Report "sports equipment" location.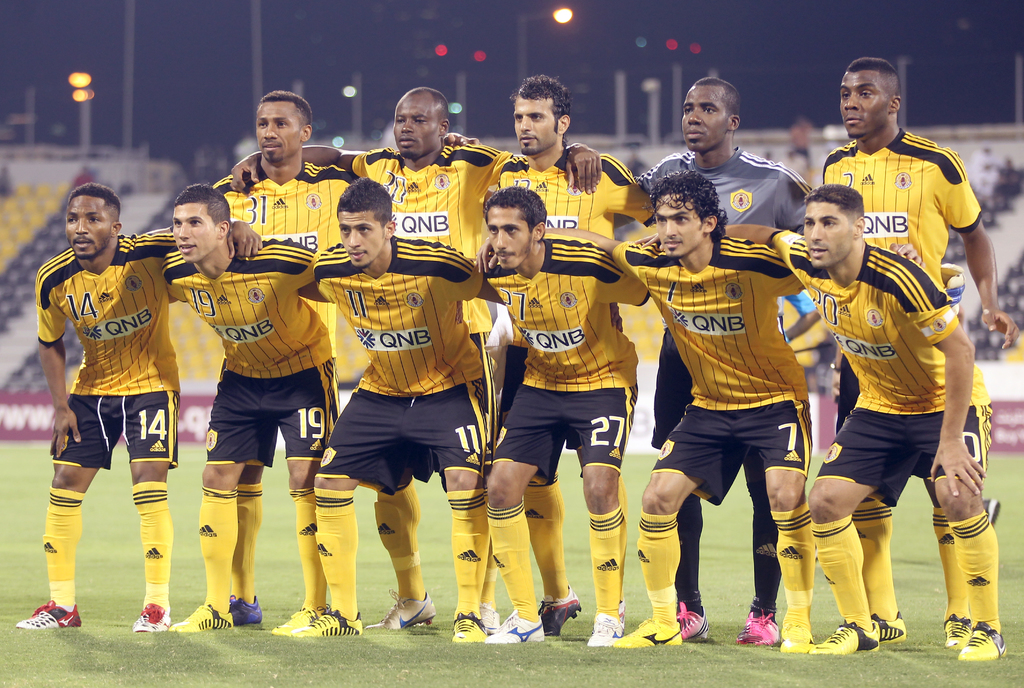
Report: x1=15, y1=600, x2=82, y2=628.
